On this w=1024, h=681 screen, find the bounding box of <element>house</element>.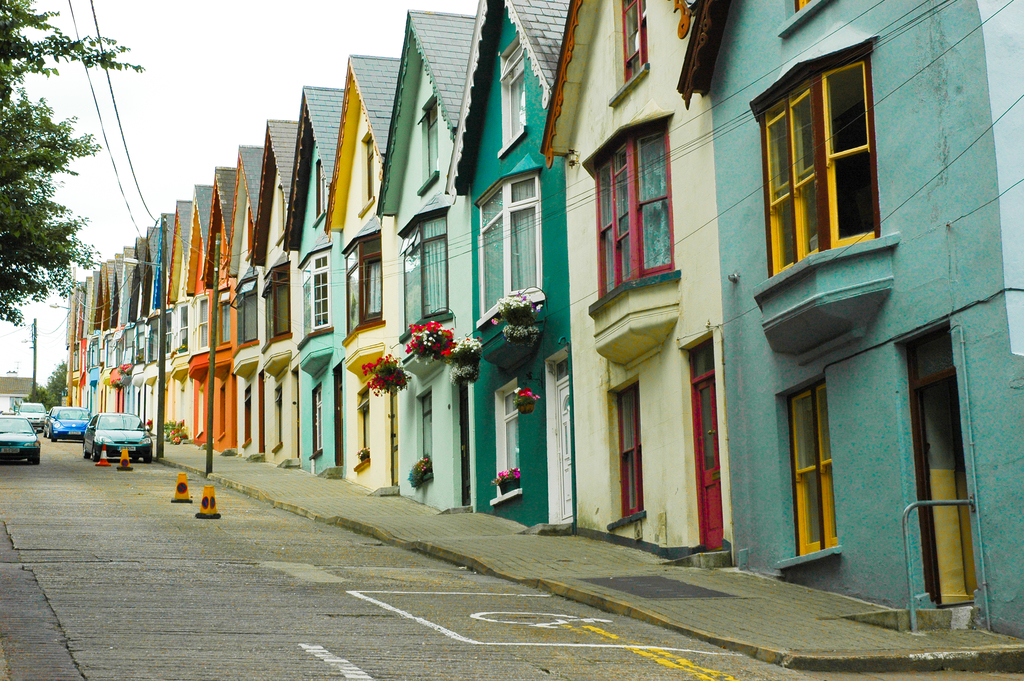
Bounding box: {"left": 539, "top": 0, "right": 732, "bottom": 570}.
